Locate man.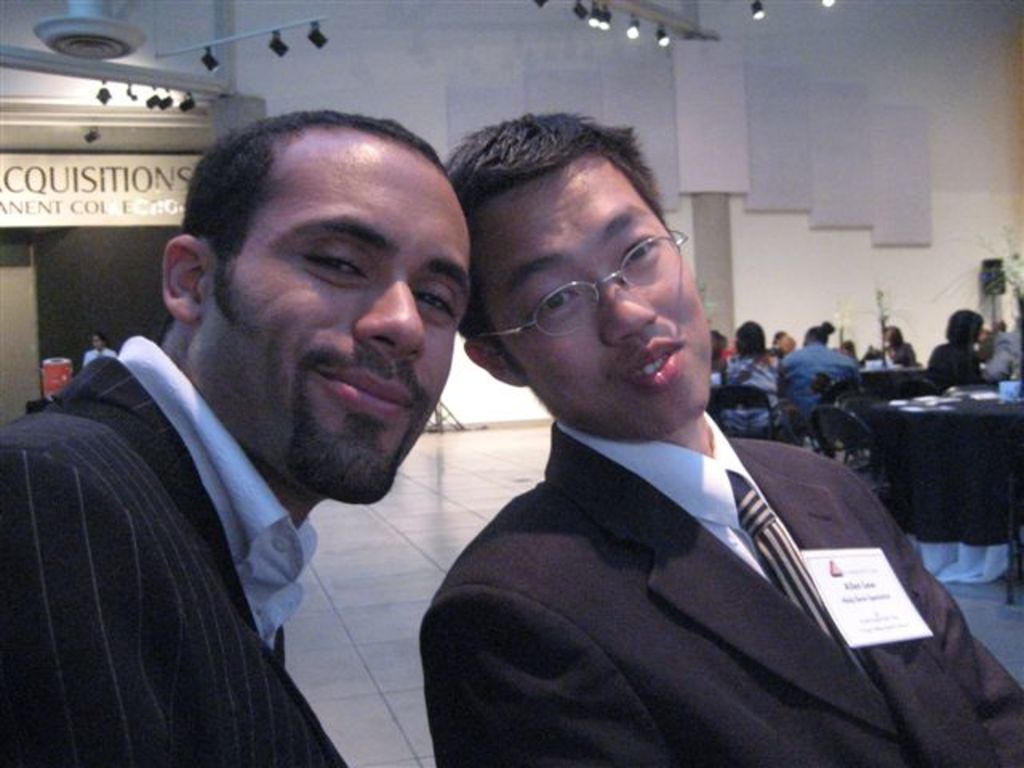
Bounding box: detection(16, 96, 539, 763).
